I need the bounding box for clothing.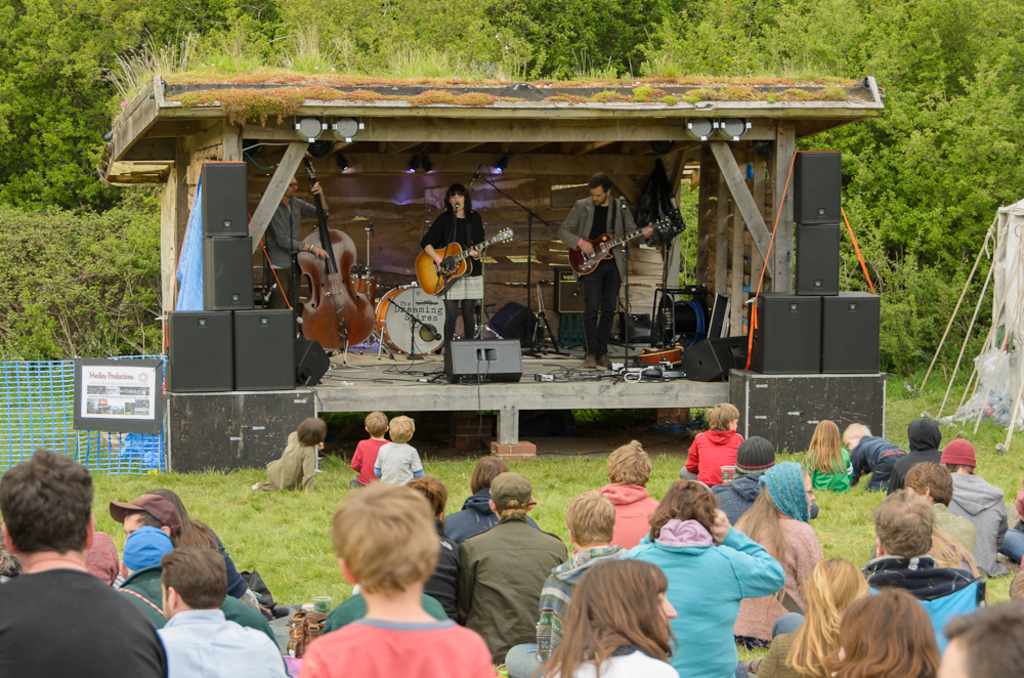
Here it is: detection(504, 542, 621, 677).
